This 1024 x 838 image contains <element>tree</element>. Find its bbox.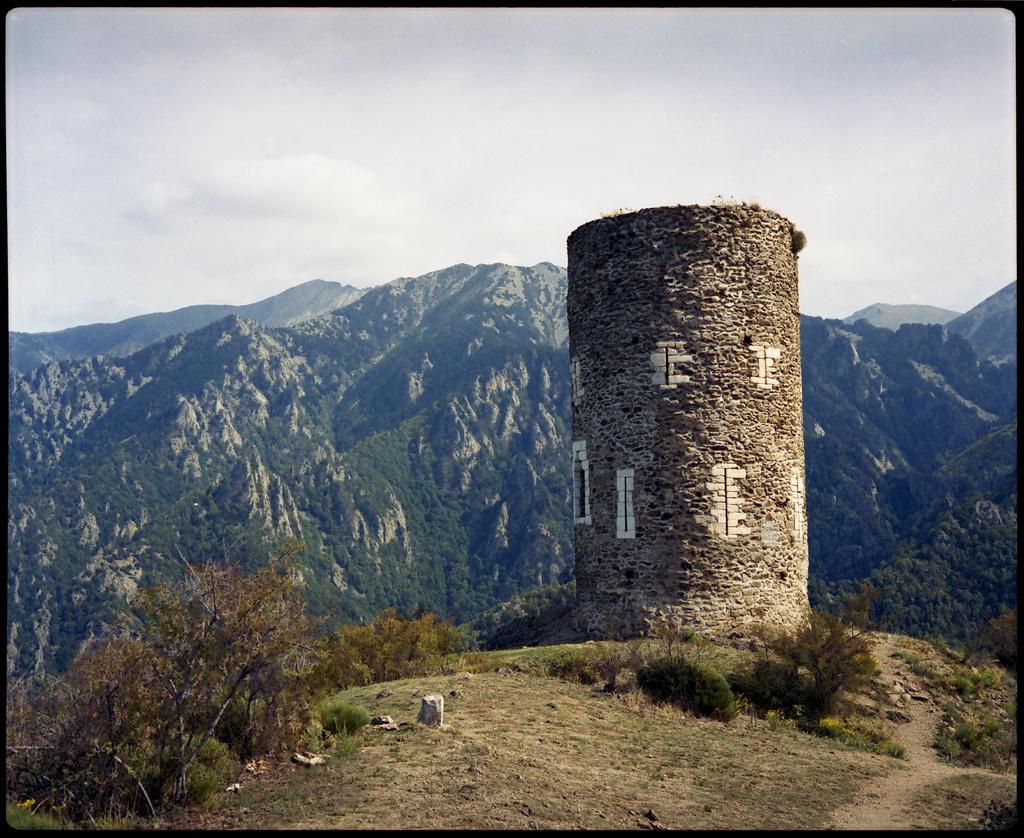
<box>752,585,888,722</box>.
